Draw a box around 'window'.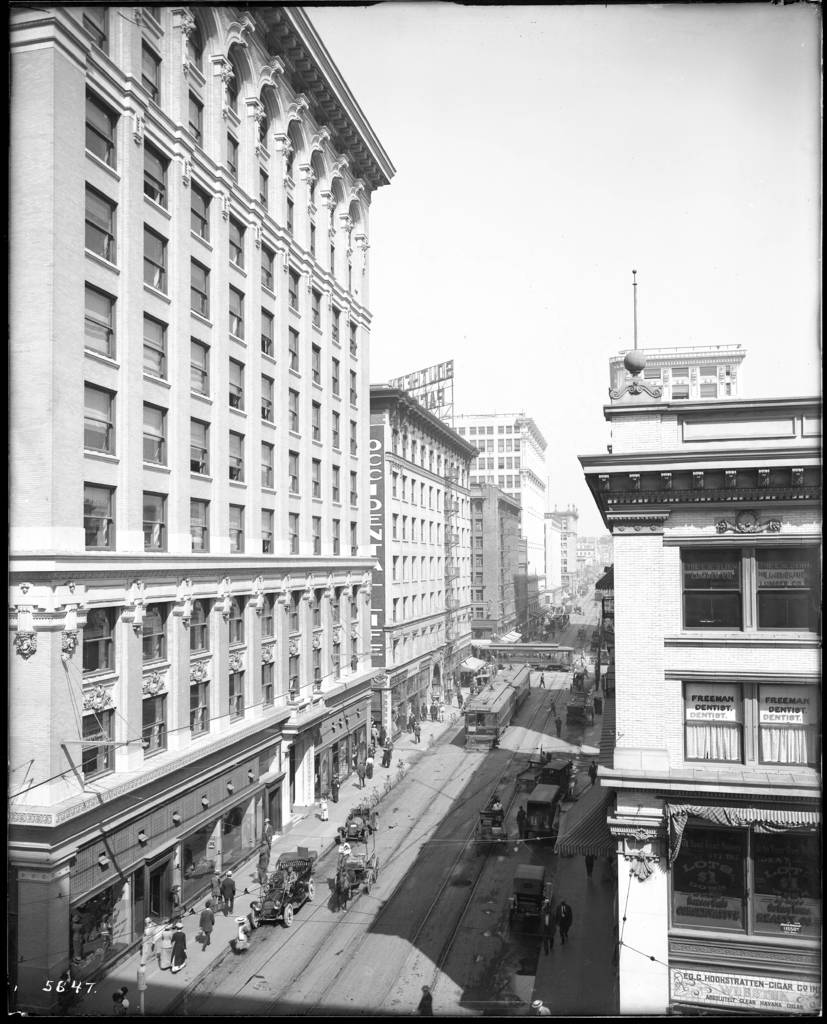
260 241 274 295.
